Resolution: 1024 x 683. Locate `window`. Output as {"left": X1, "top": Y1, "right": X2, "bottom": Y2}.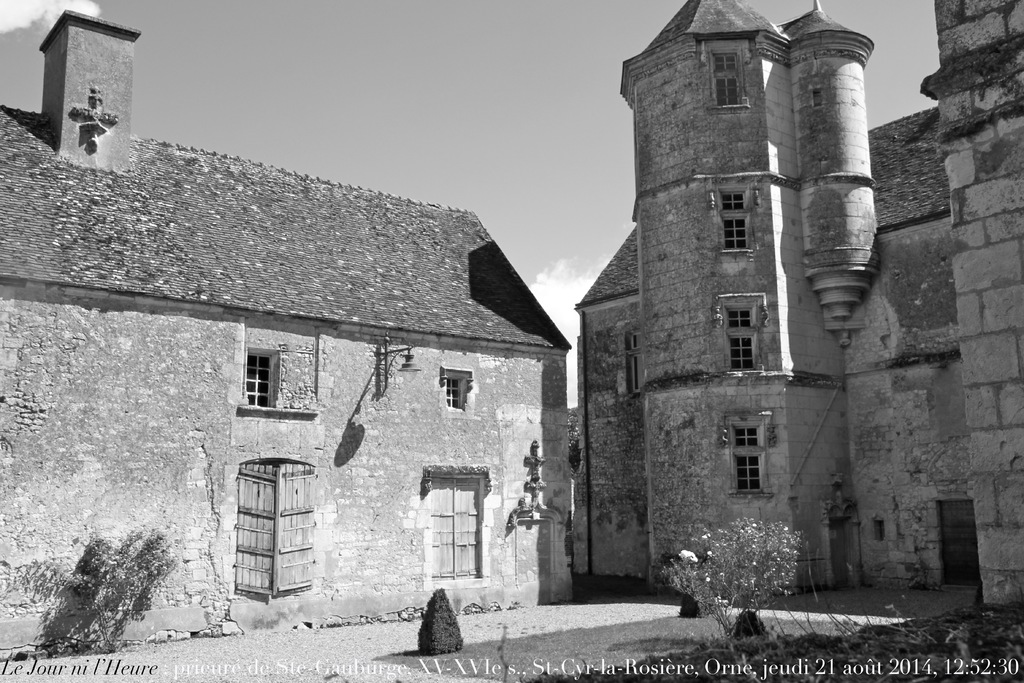
{"left": 714, "top": 52, "right": 742, "bottom": 104}.
